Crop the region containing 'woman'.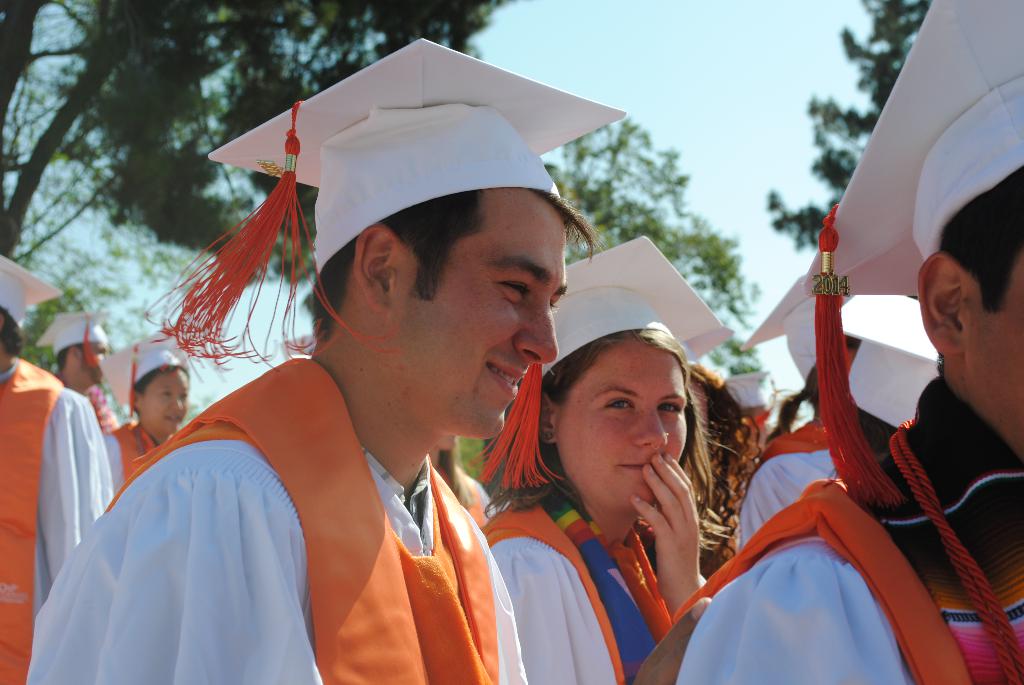
Crop region: 481, 288, 712, 684.
